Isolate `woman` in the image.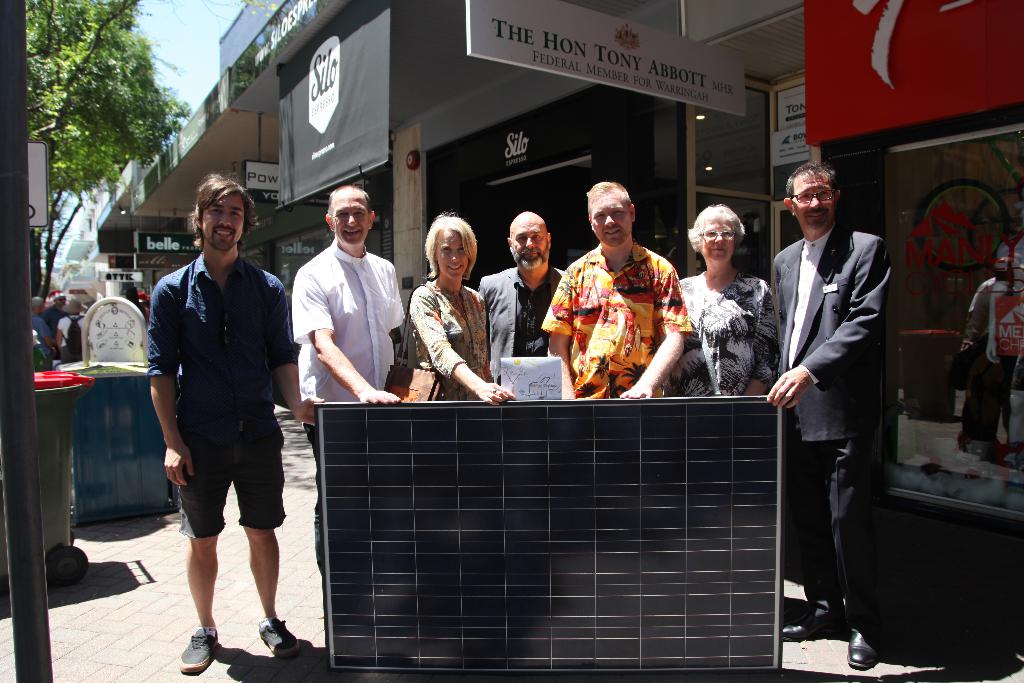
Isolated region: left=659, top=203, right=784, bottom=396.
